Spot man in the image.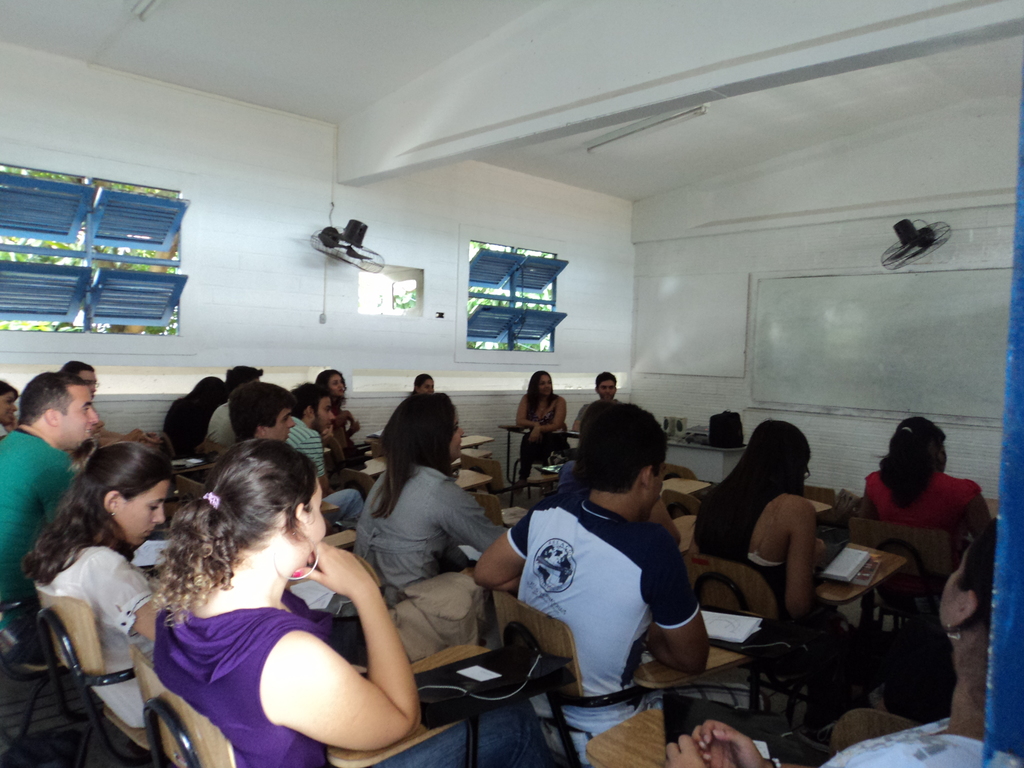
man found at (left=0, top=367, right=105, bottom=612).
